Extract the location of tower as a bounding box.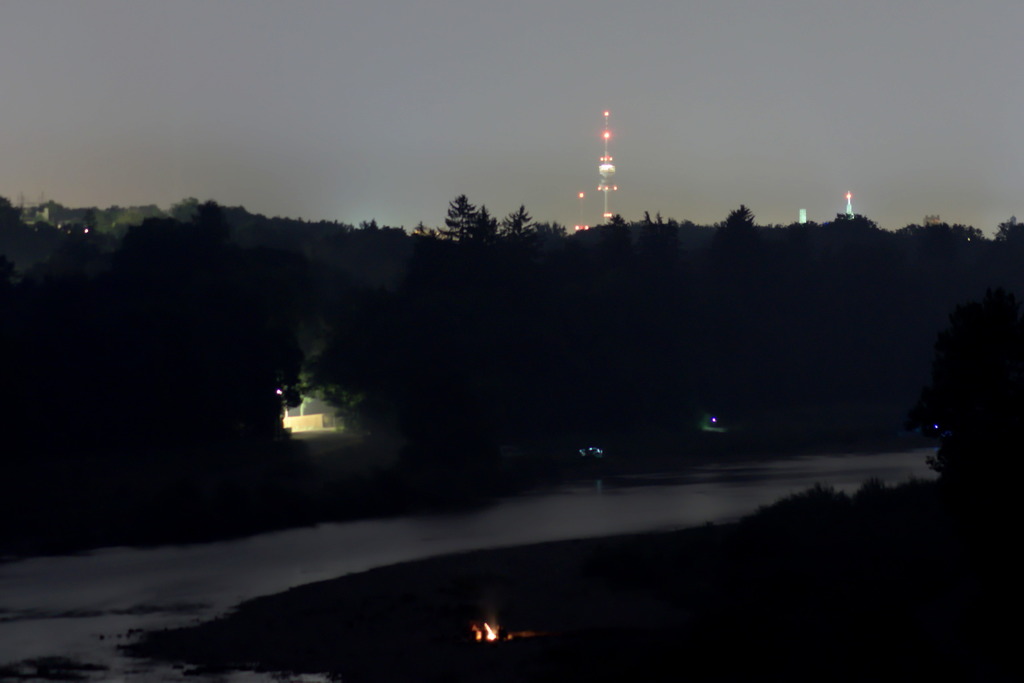
region(596, 103, 618, 223).
